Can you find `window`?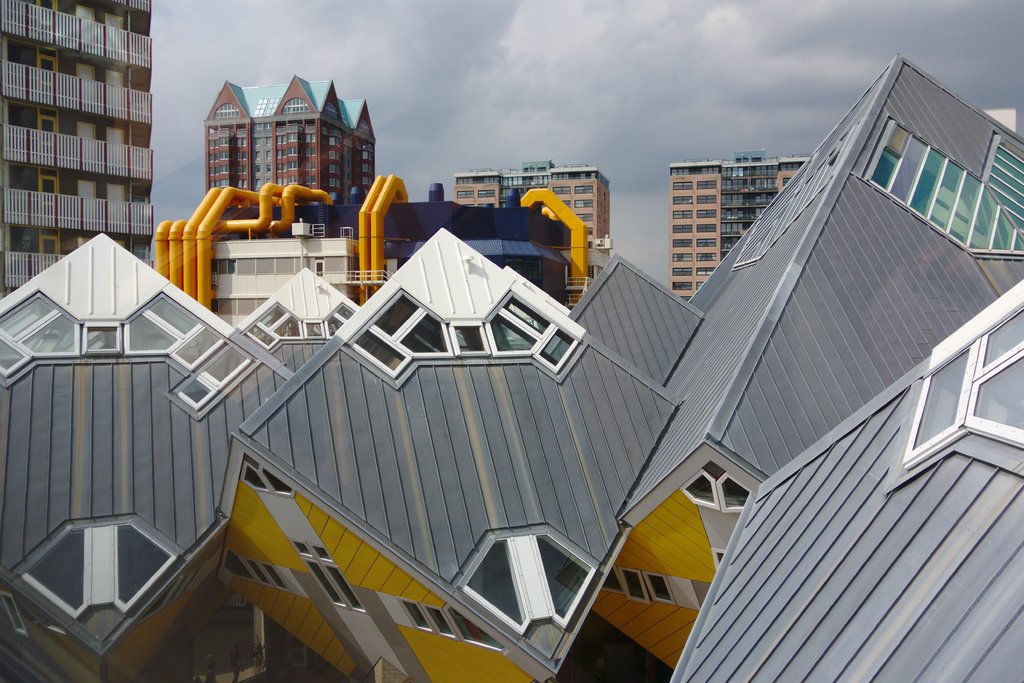
Yes, bounding box: x1=286 y1=163 x2=296 y2=170.
